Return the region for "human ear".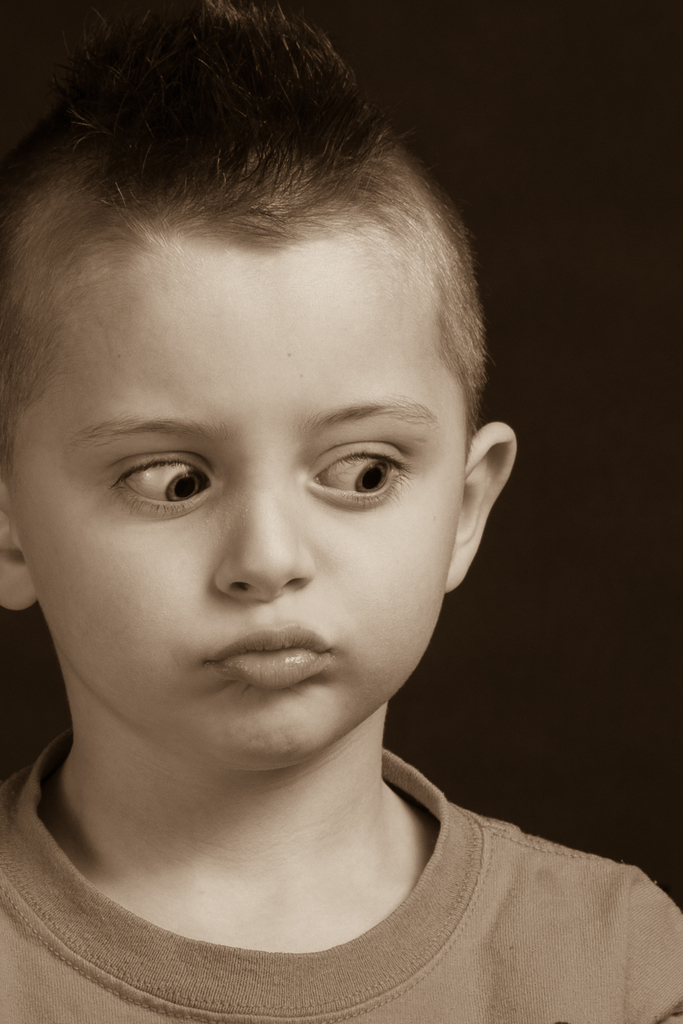
x1=449, y1=420, x2=520, y2=595.
